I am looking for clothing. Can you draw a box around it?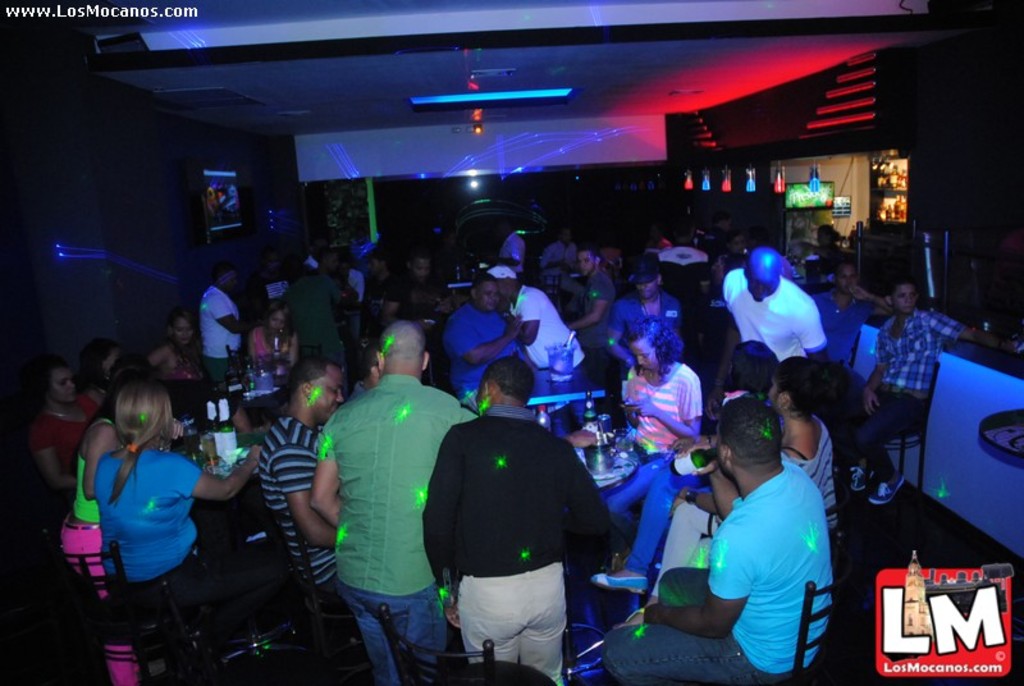
Sure, the bounding box is bbox=[202, 289, 238, 380].
